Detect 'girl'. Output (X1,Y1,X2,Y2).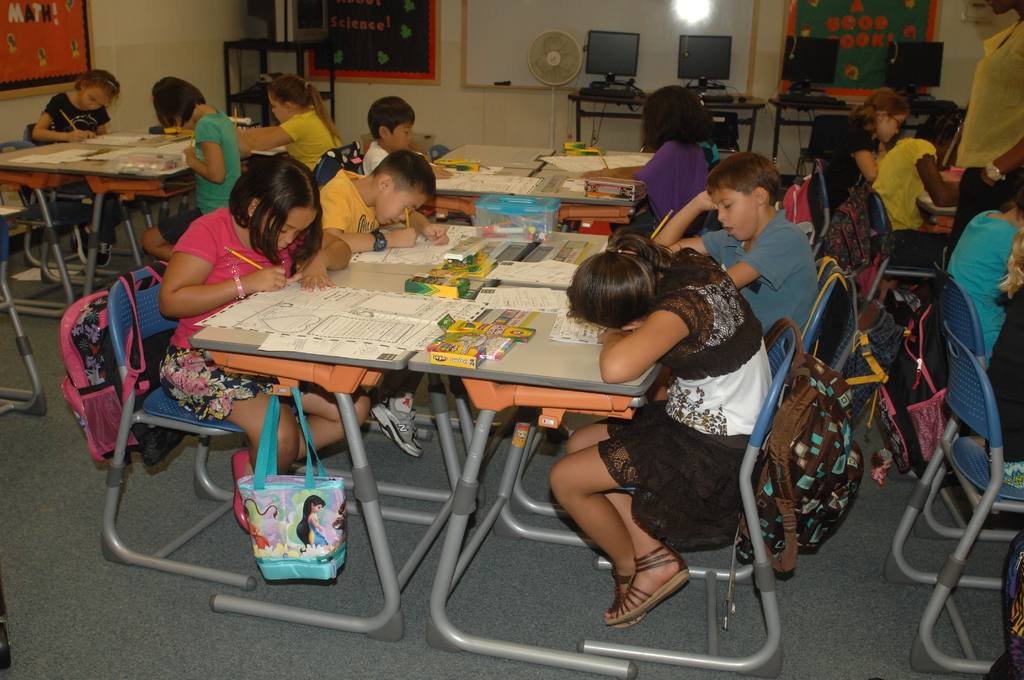
(31,69,120,267).
